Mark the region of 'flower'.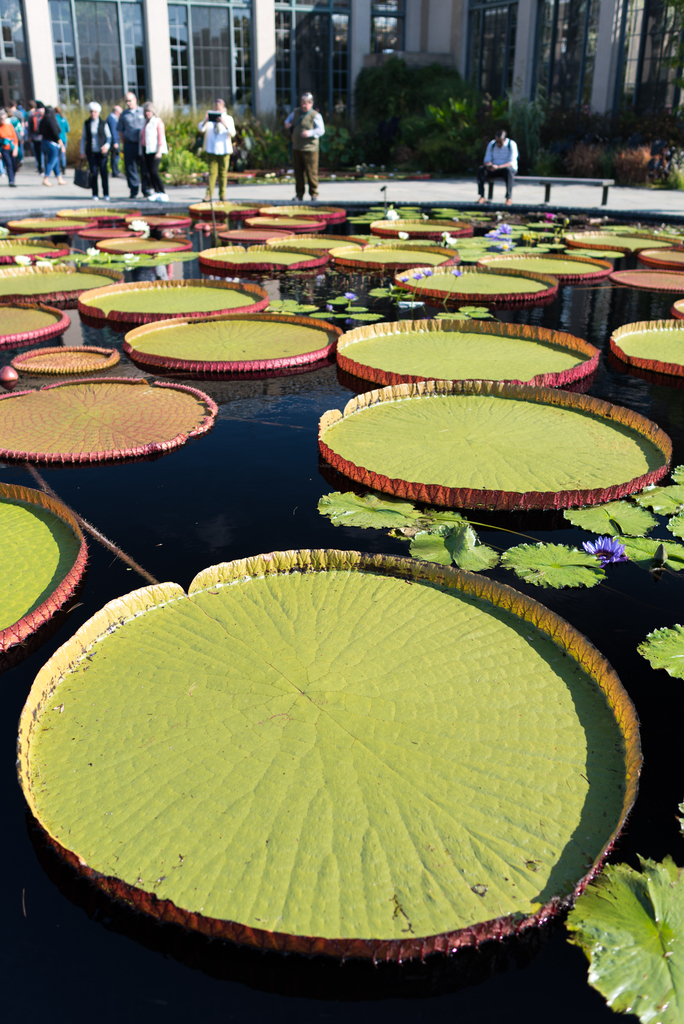
Region: bbox=[495, 220, 509, 236].
